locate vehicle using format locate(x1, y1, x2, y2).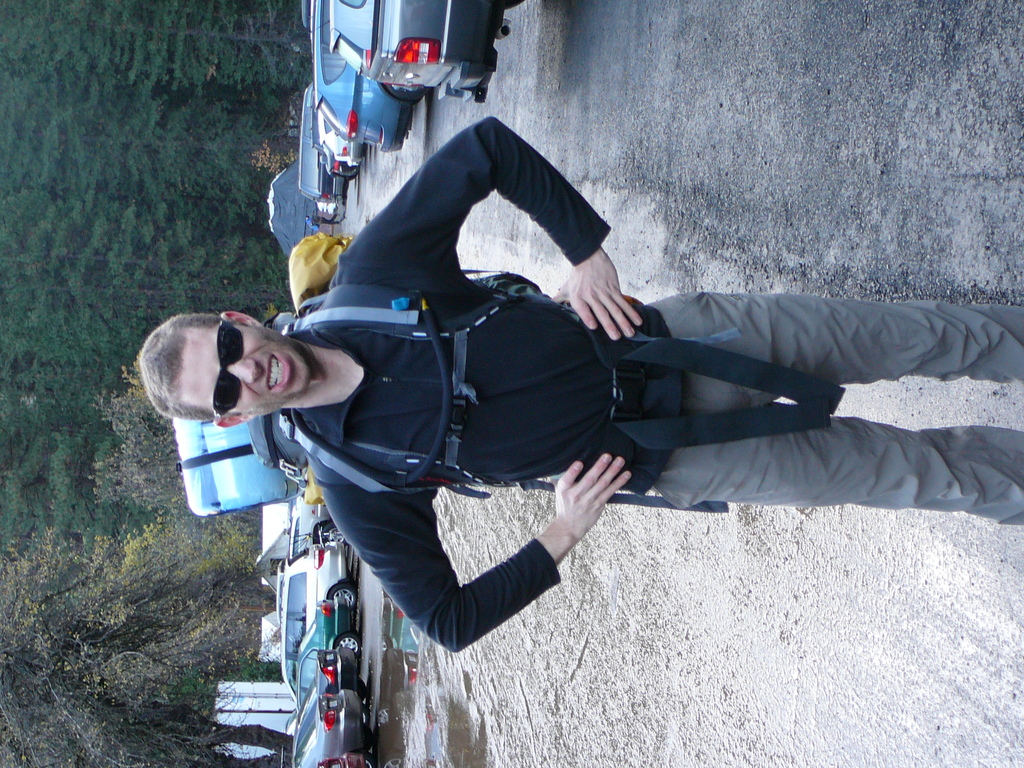
locate(282, 540, 367, 717).
